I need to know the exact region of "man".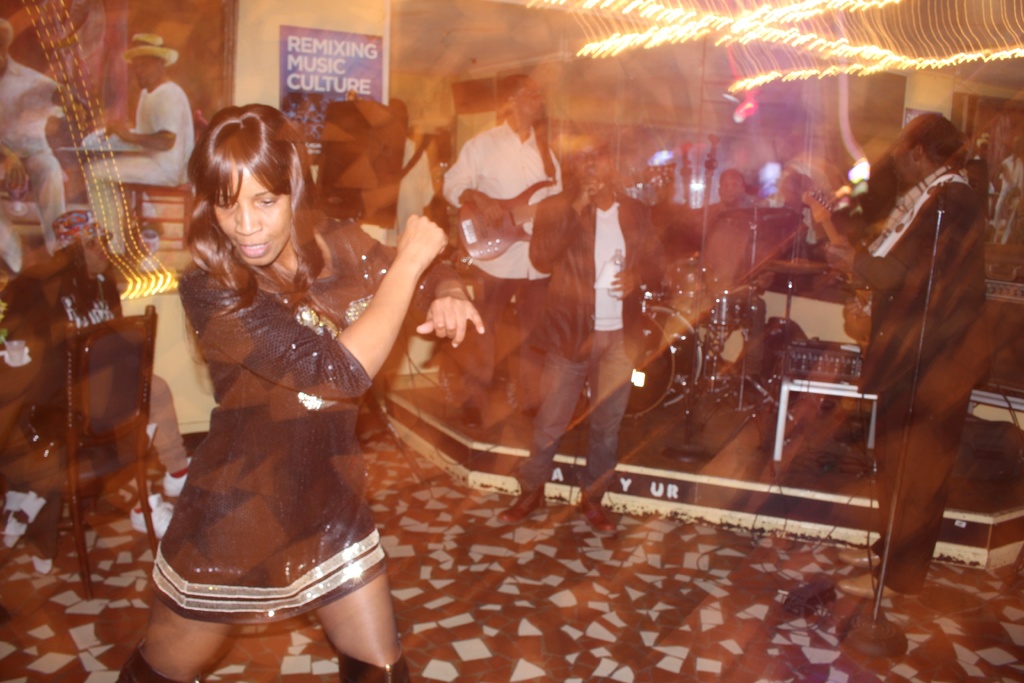
Region: <bbox>490, 125, 671, 533</bbox>.
